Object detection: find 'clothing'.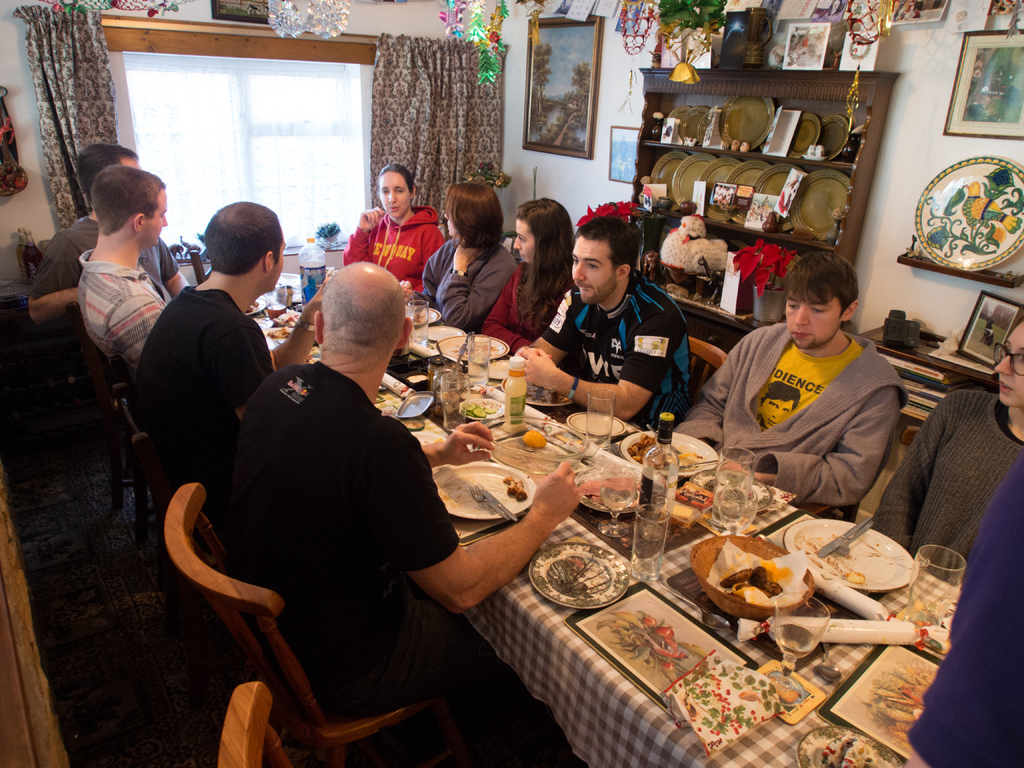
(870,388,1023,586).
